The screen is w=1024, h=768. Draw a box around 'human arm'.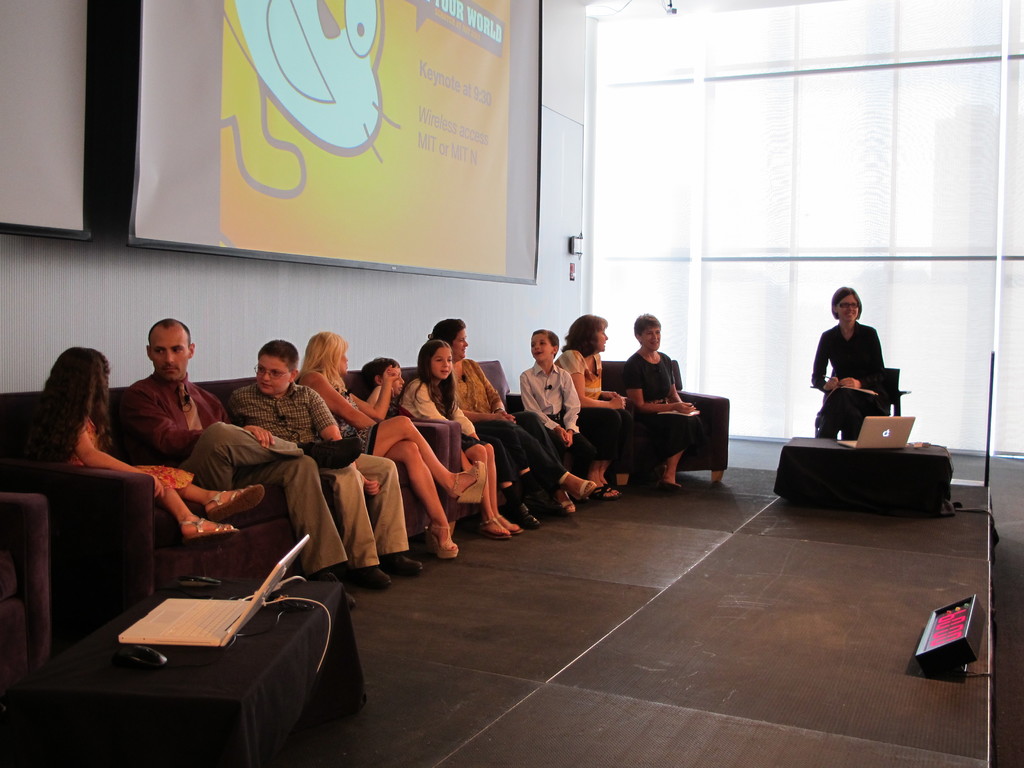
box=[562, 349, 628, 407].
